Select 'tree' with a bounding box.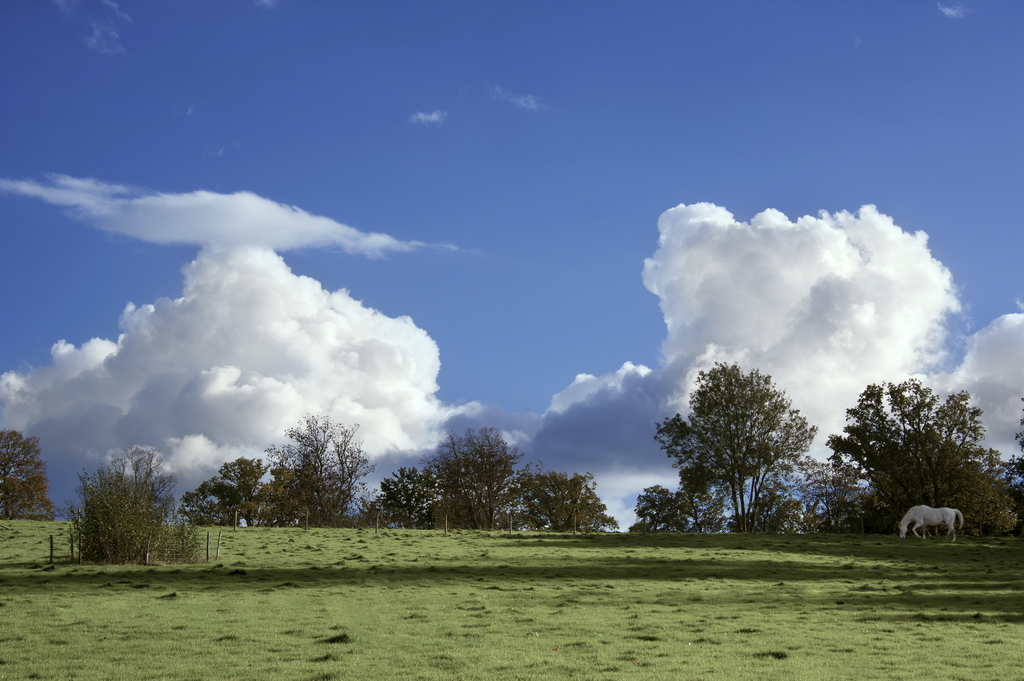
pyautogui.locateOnScreen(369, 465, 441, 528).
